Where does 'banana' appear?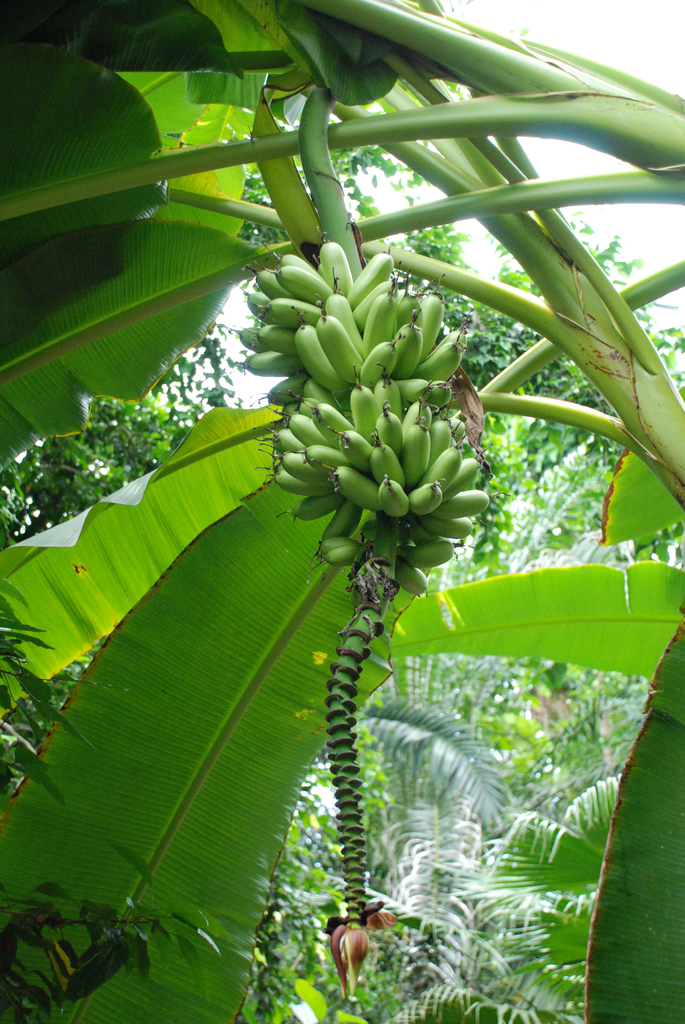
Appears at 235,240,501,584.
